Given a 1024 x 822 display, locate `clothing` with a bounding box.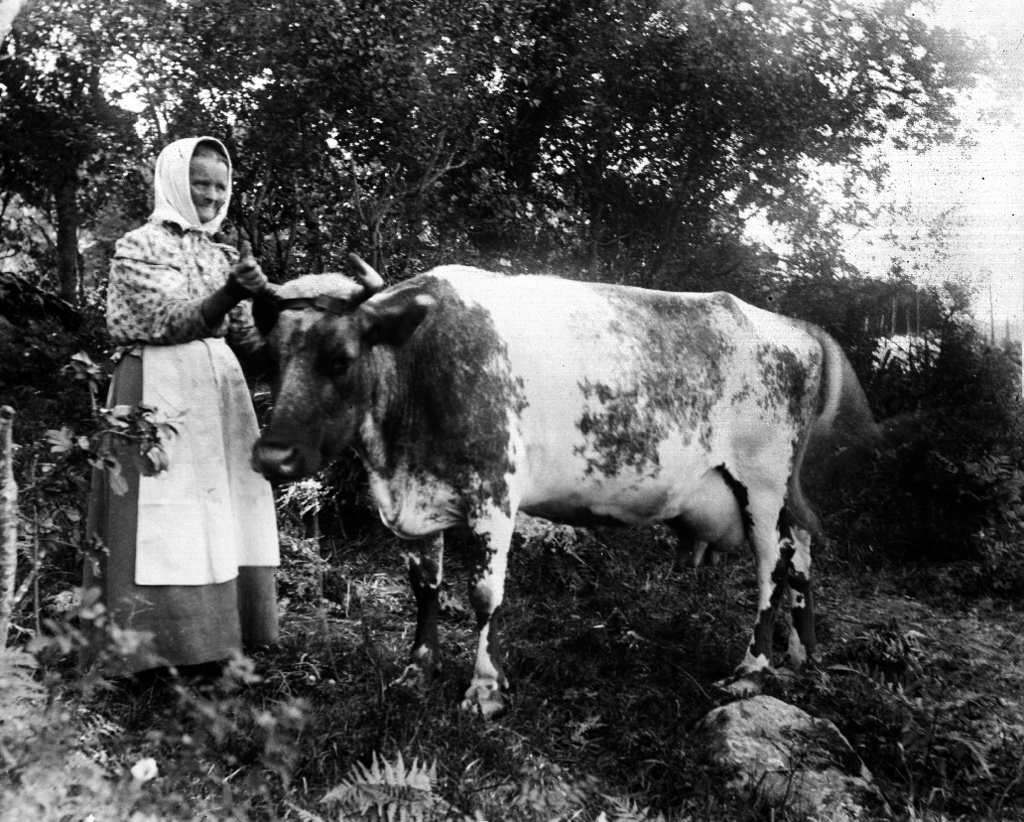
Located: 87:154:277:645.
